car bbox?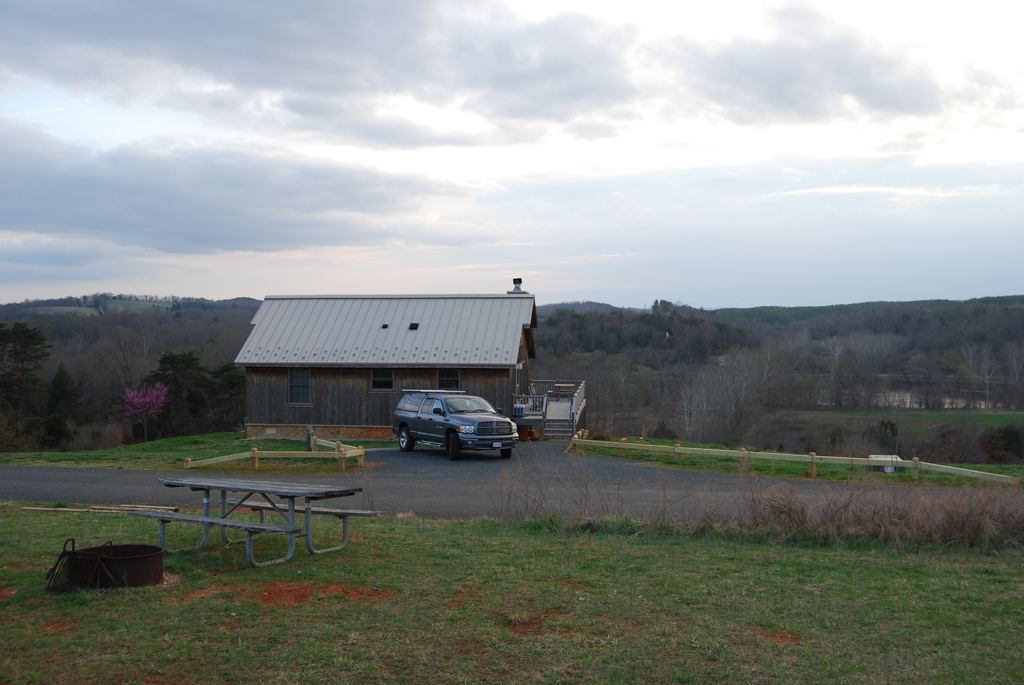
(left=388, top=384, right=520, bottom=457)
